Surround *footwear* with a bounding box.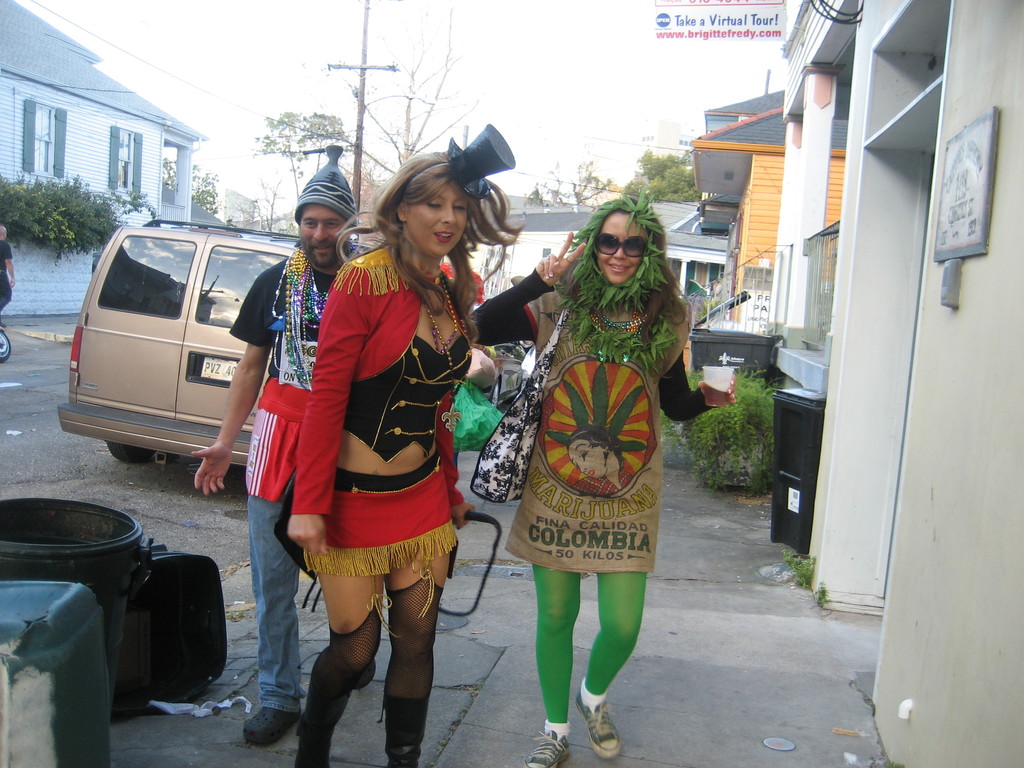
(235,660,296,758).
